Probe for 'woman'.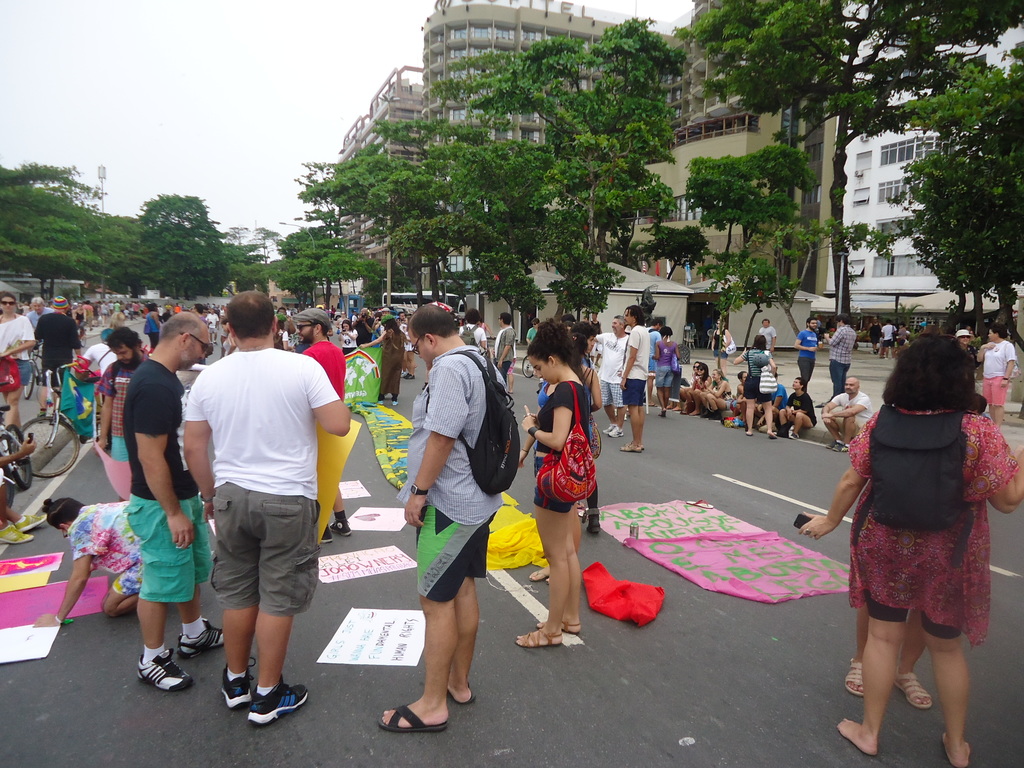
Probe result: rect(700, 365, 732, 420).
